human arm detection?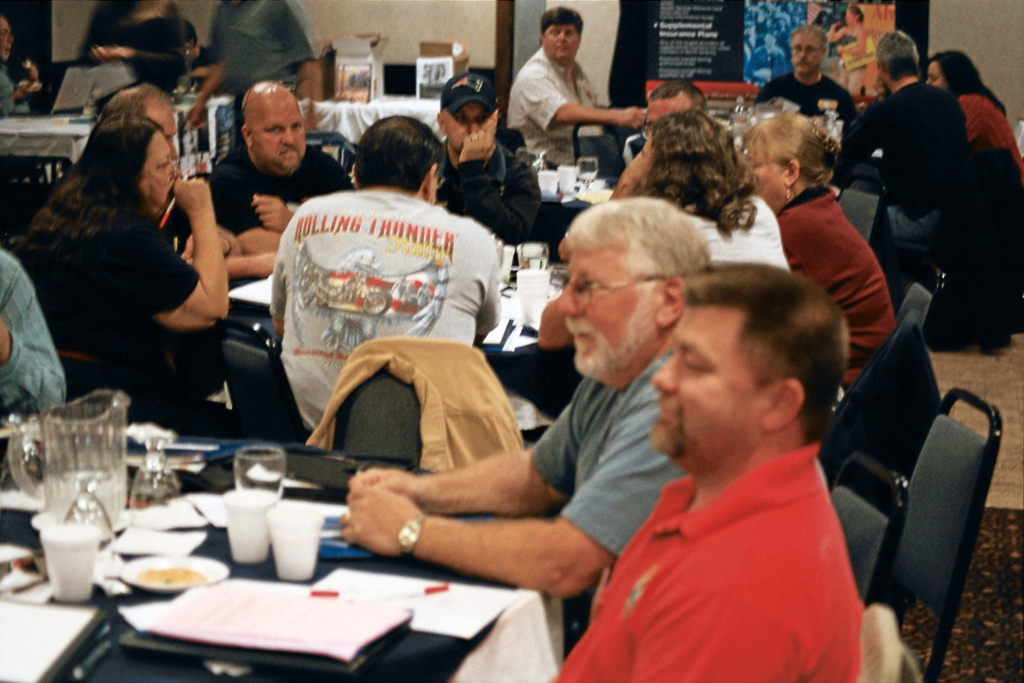
bbox(188, 253, 279, 277)
